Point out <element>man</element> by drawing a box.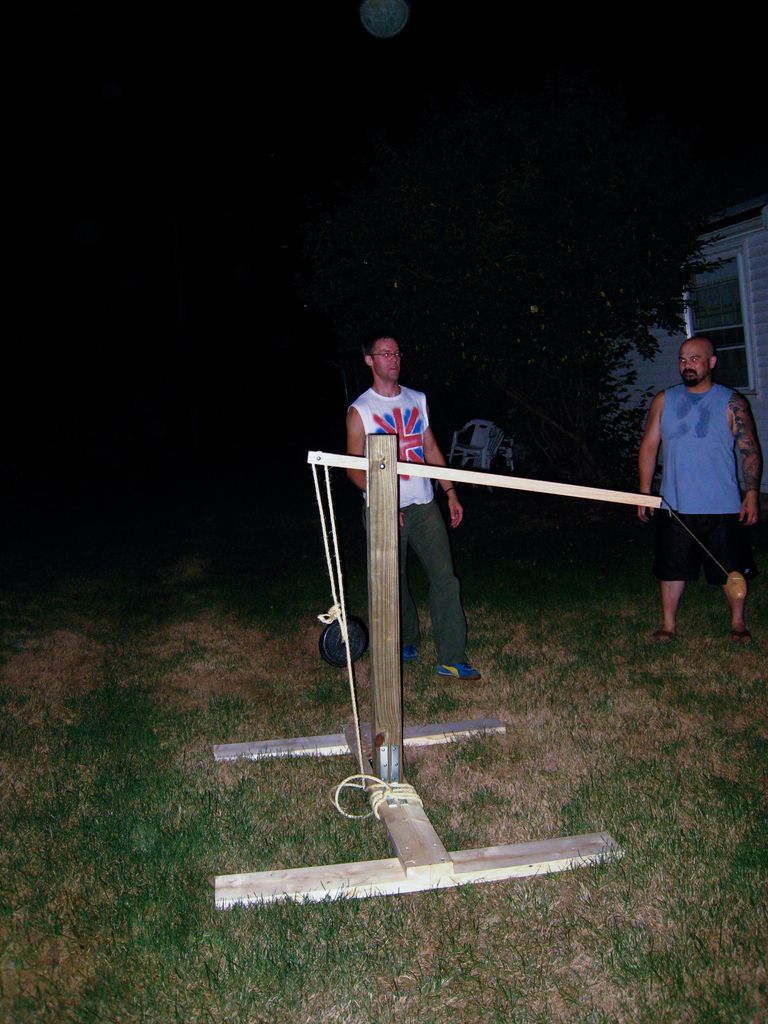
(x1=348, y1=329, x2=486, y2=683).
